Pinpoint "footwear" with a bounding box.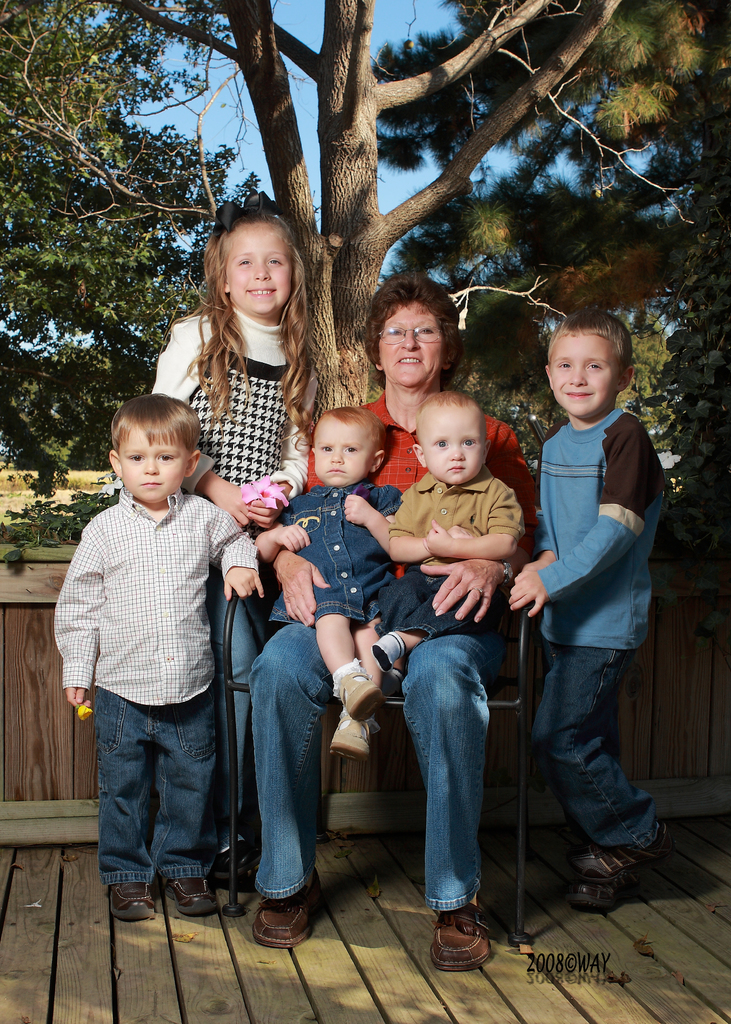
(252, 876, 318, 948).
